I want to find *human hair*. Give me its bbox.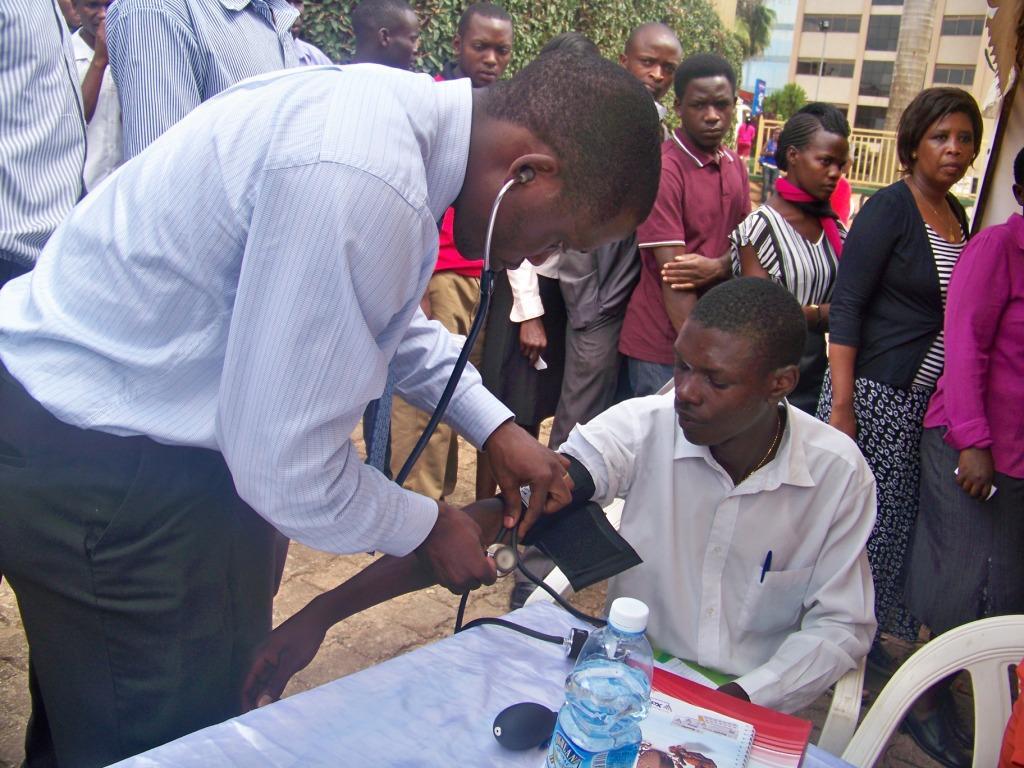
bbox(459, 0, 510, 51).
